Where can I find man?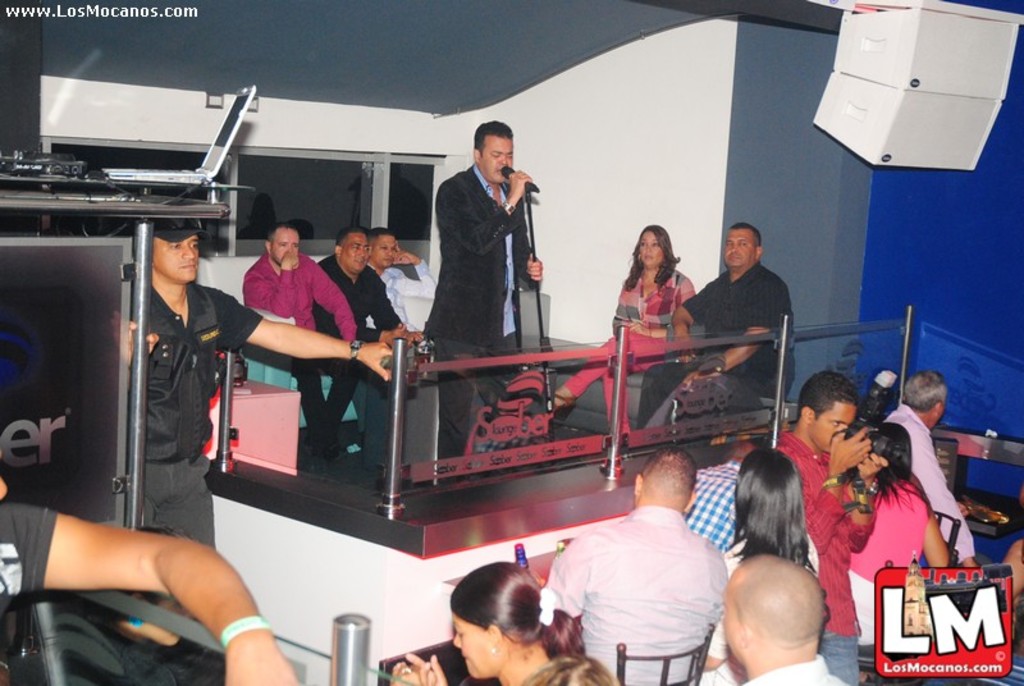
You can find it at BBox(548, 457, 745, 677).
